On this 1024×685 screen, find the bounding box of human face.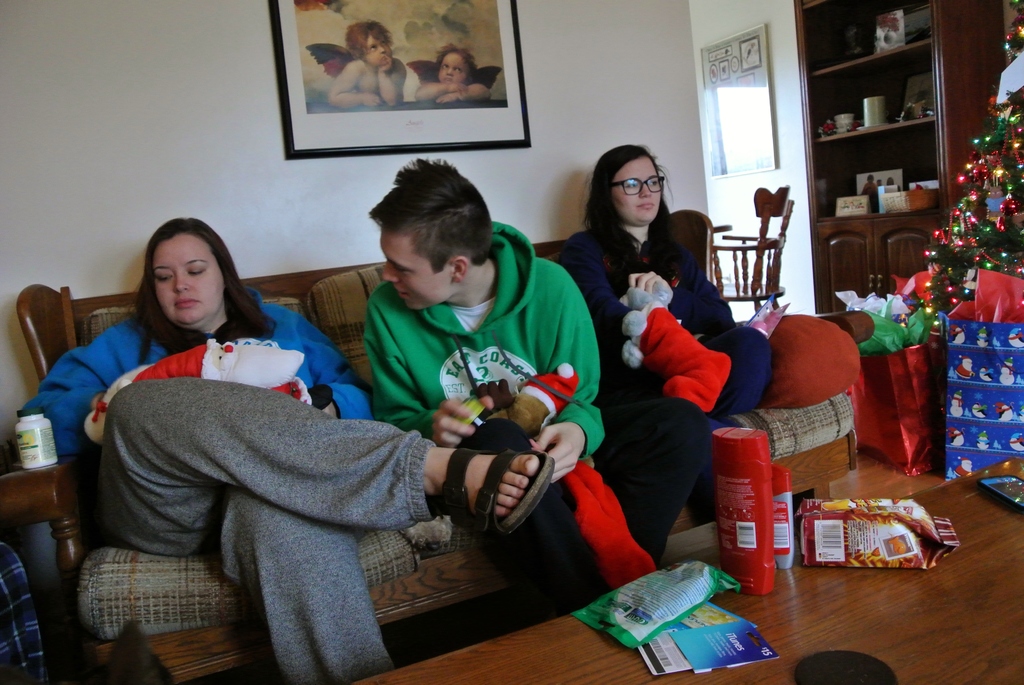
Bounding box: 375/229/452/321.
